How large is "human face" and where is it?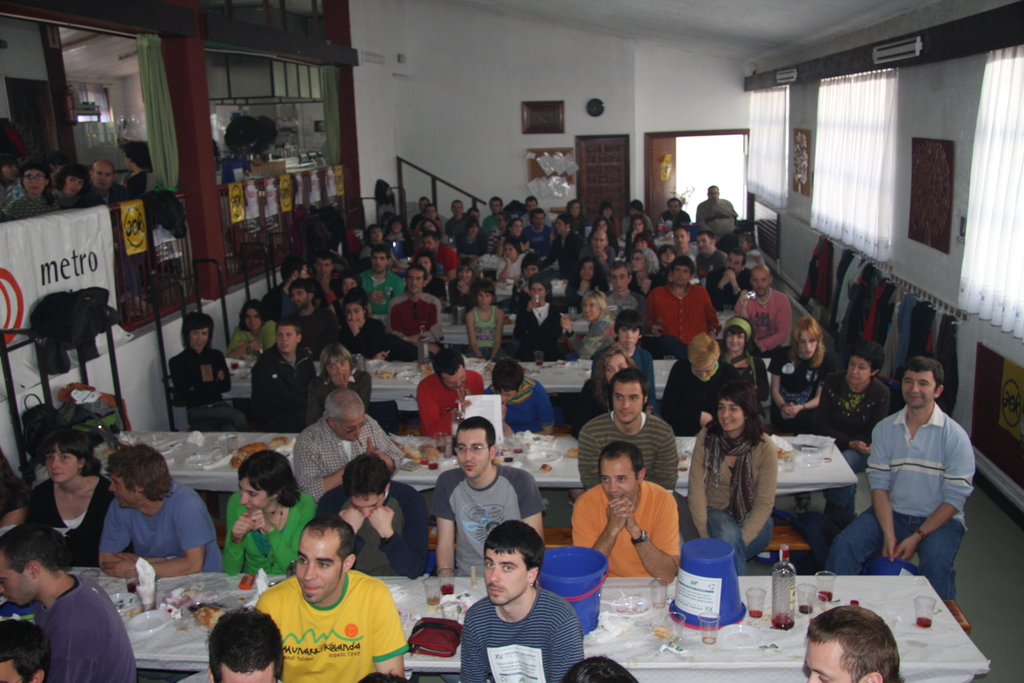
Bounding box: pyautogui.locateOnScreen(597, 221, 609, 228).
